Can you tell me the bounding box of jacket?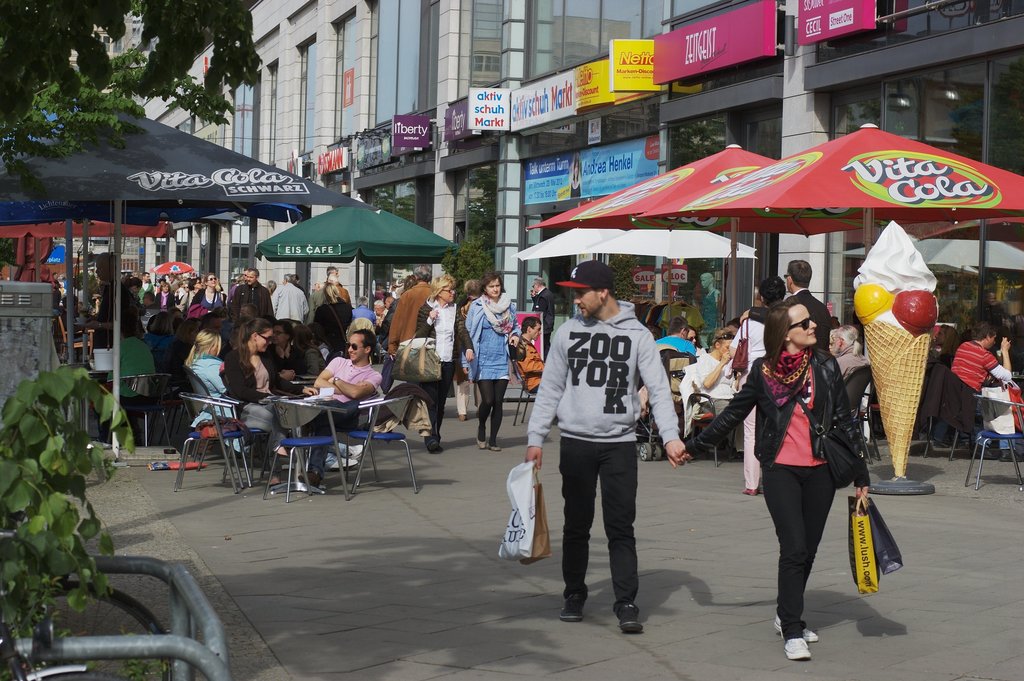
detection(232, 280, 276, 325).
